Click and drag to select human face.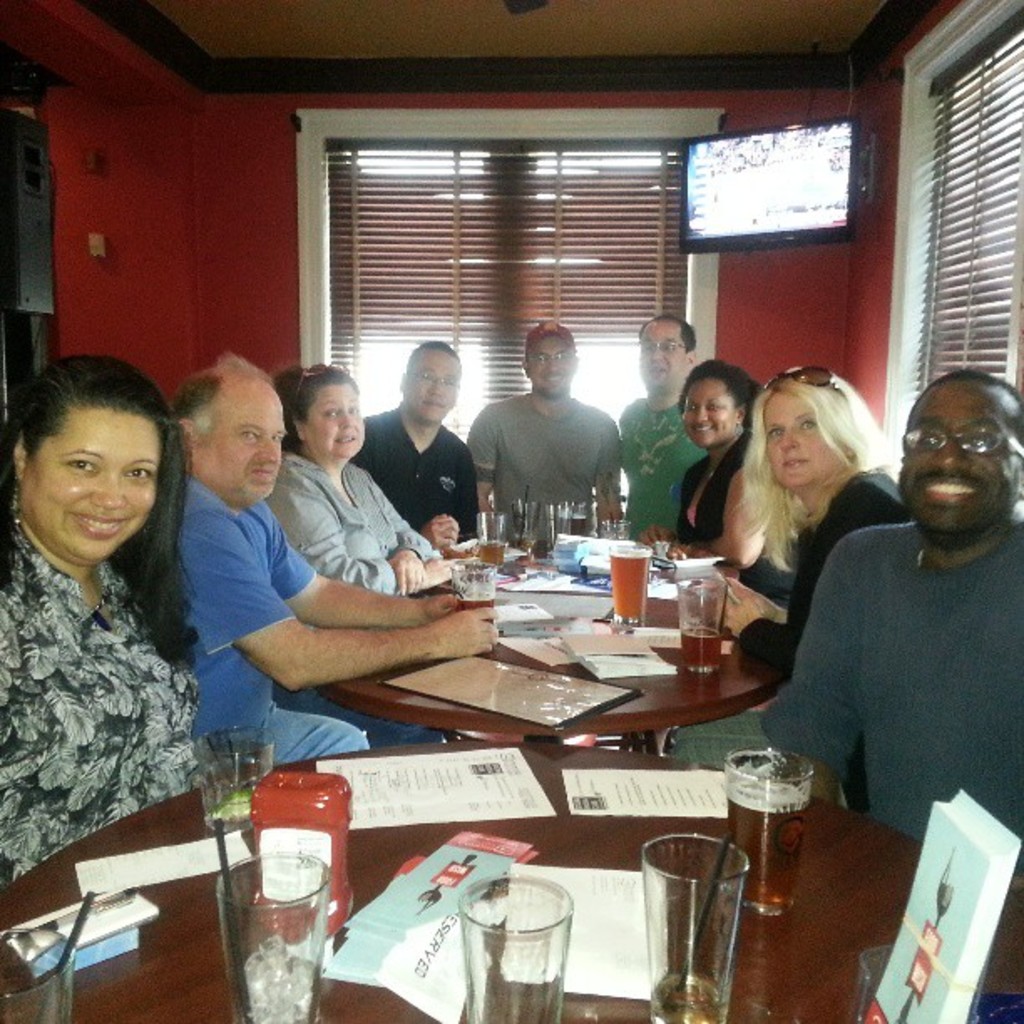
Selection: [763,393,842,490].
